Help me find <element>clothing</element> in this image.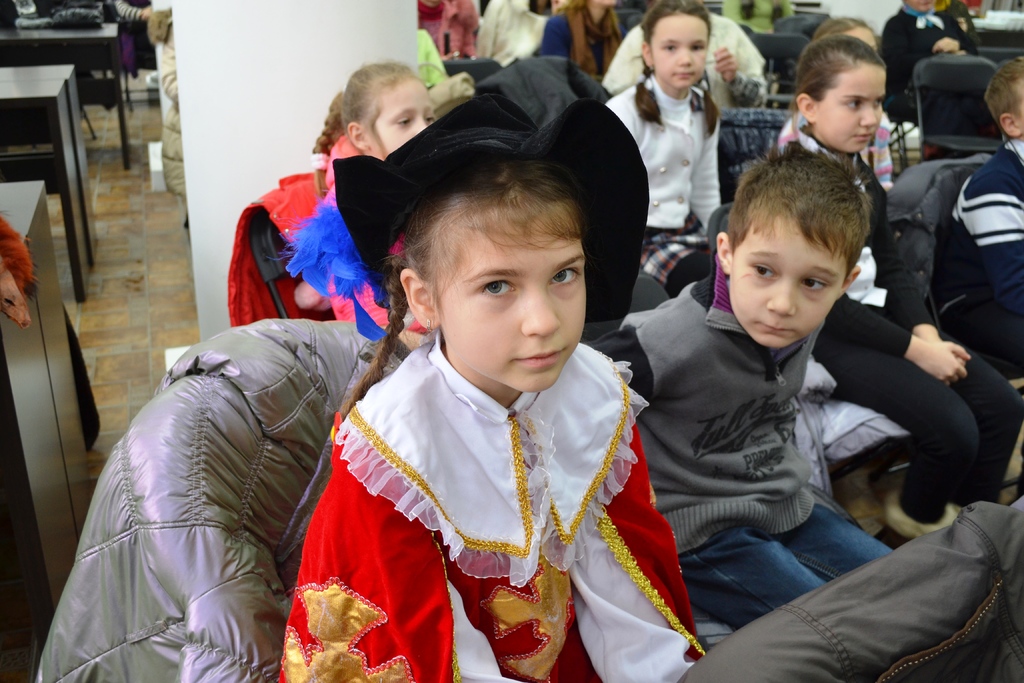
Found it: [left=535, top=4, right=655, bottom=81].
